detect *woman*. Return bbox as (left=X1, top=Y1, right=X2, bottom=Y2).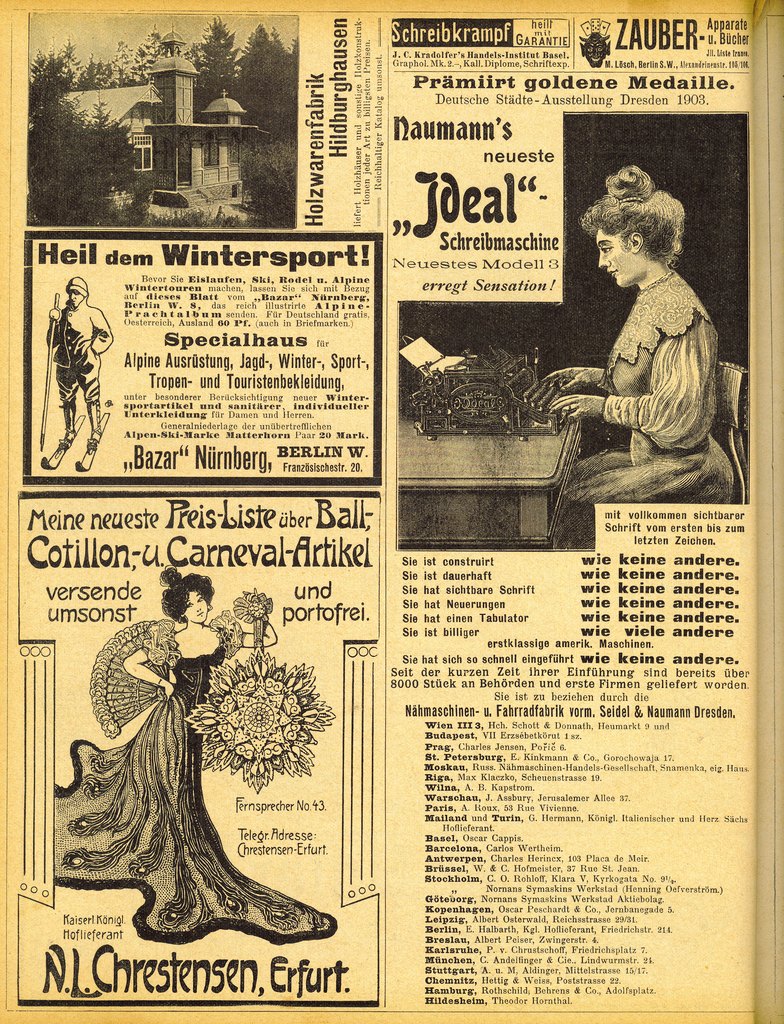
(left=528, top=160, right=745, bottom=550).
